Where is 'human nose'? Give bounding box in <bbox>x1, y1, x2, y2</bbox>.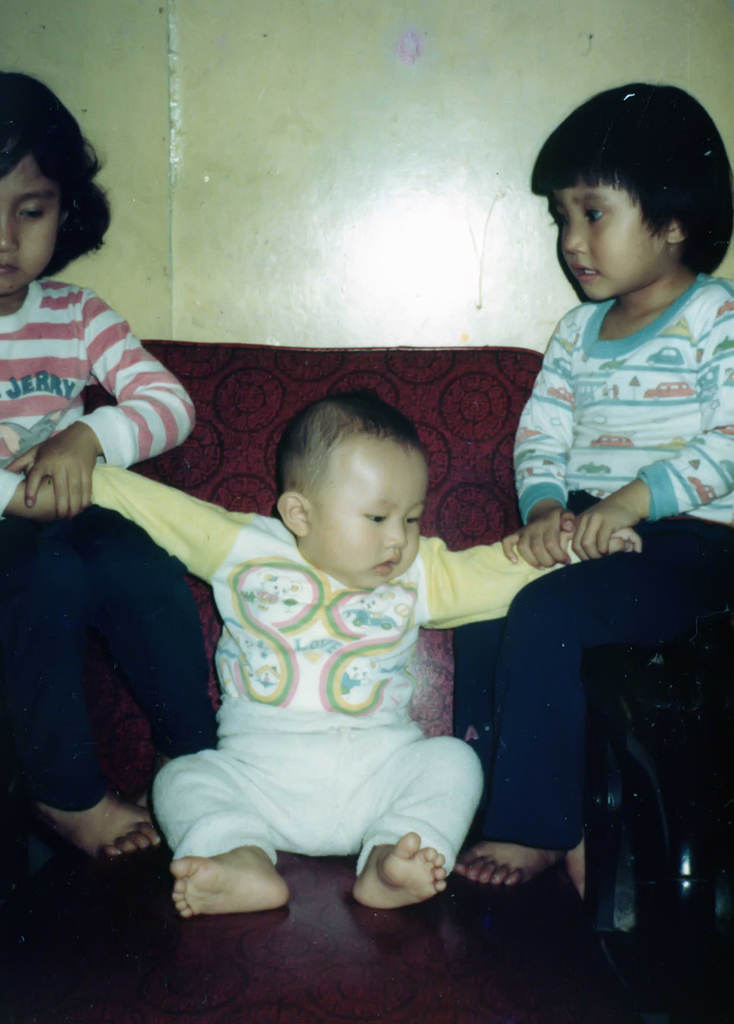
<bbox>387, 511, 405, 547</bbox>.
